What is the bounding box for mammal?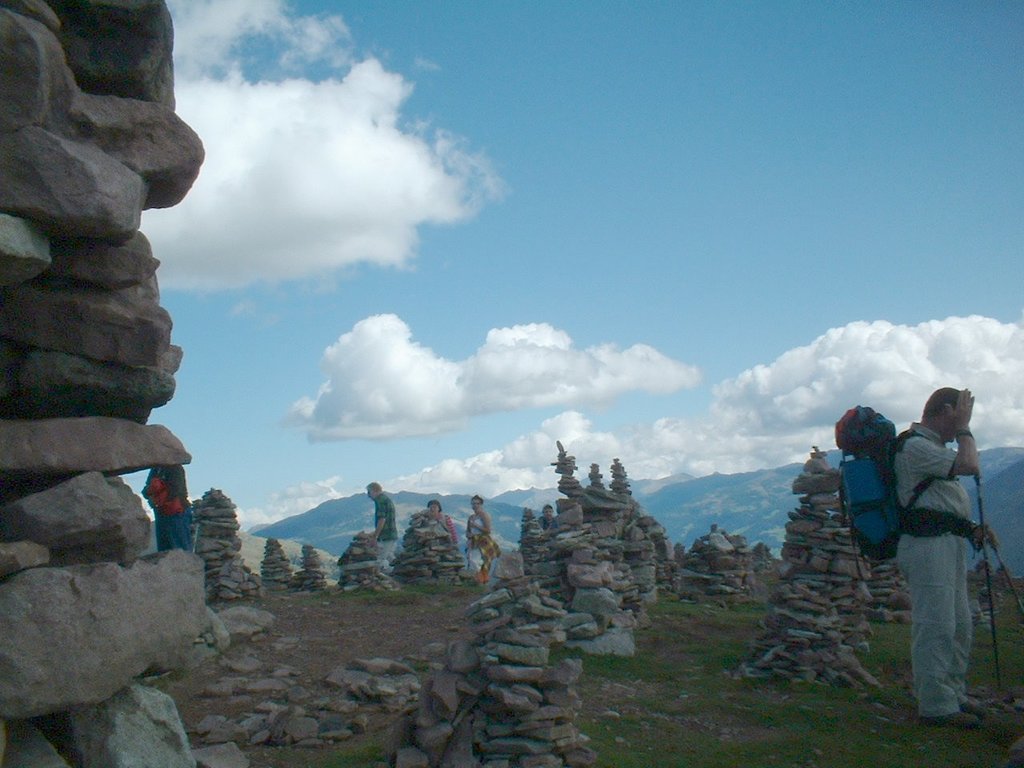
left=466, top=494, right=492, bottom=580.
